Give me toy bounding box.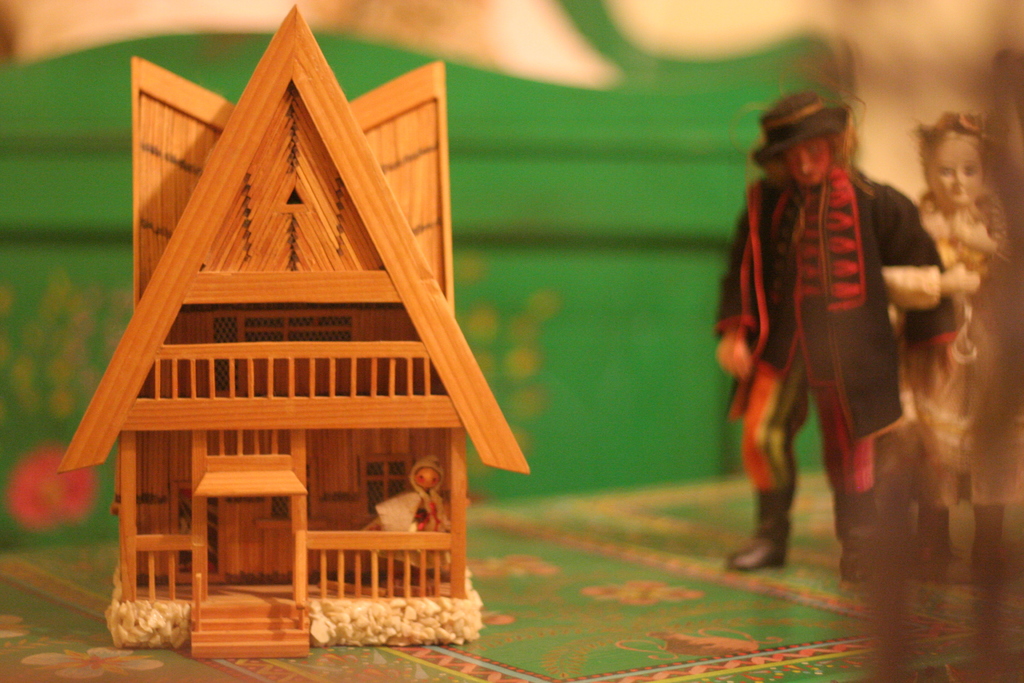
873 112 1023 589.
